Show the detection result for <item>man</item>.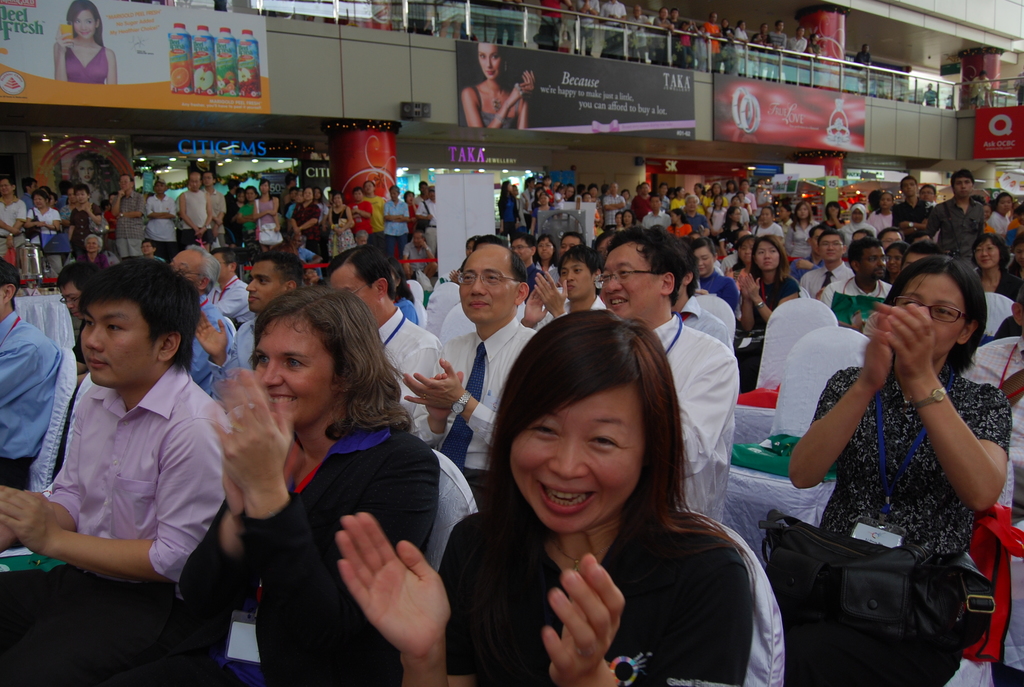
<bbox>648, 193, 667, 230</bbox>.
